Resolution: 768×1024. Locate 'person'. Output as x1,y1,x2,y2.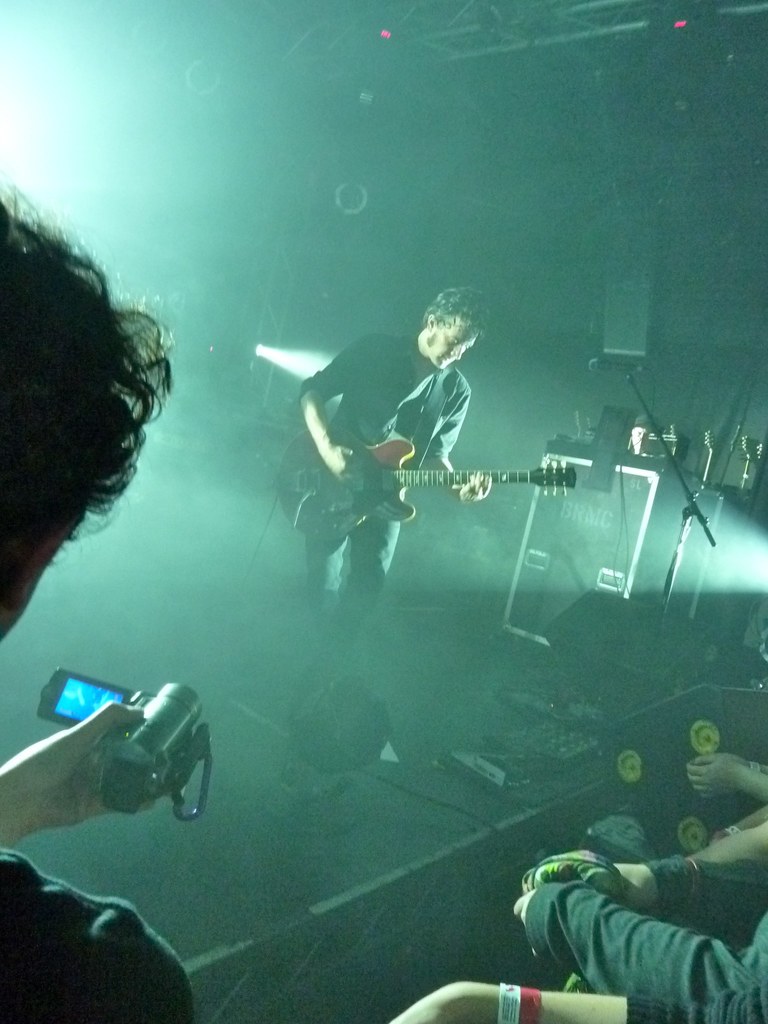
517,805,767,1023.
